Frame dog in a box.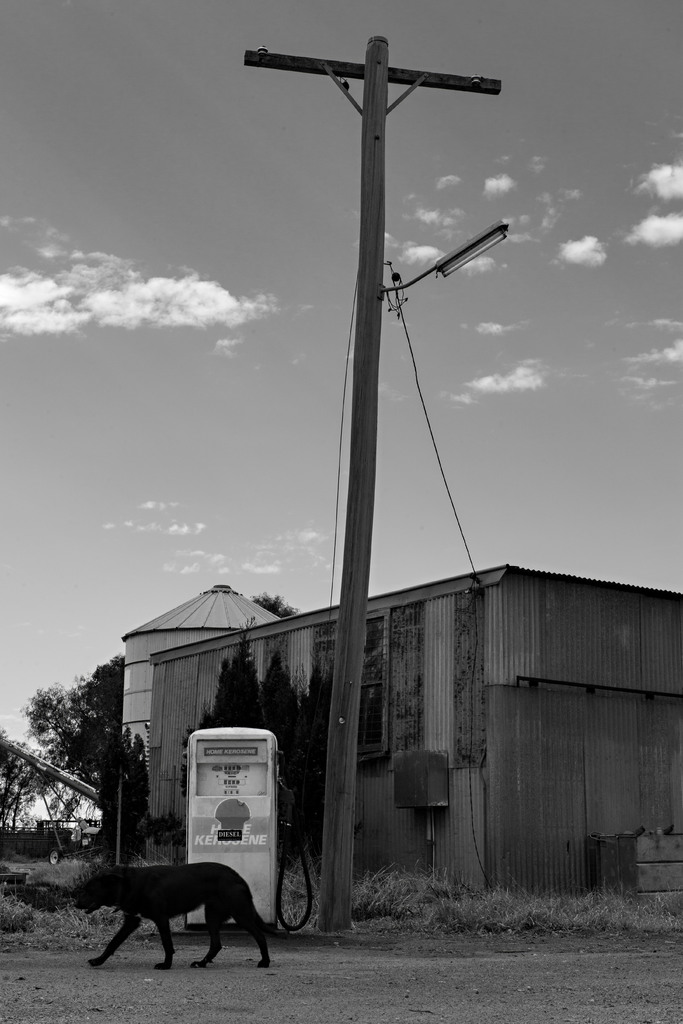
<bbox>78, 861, 268, 971</bbox>.
